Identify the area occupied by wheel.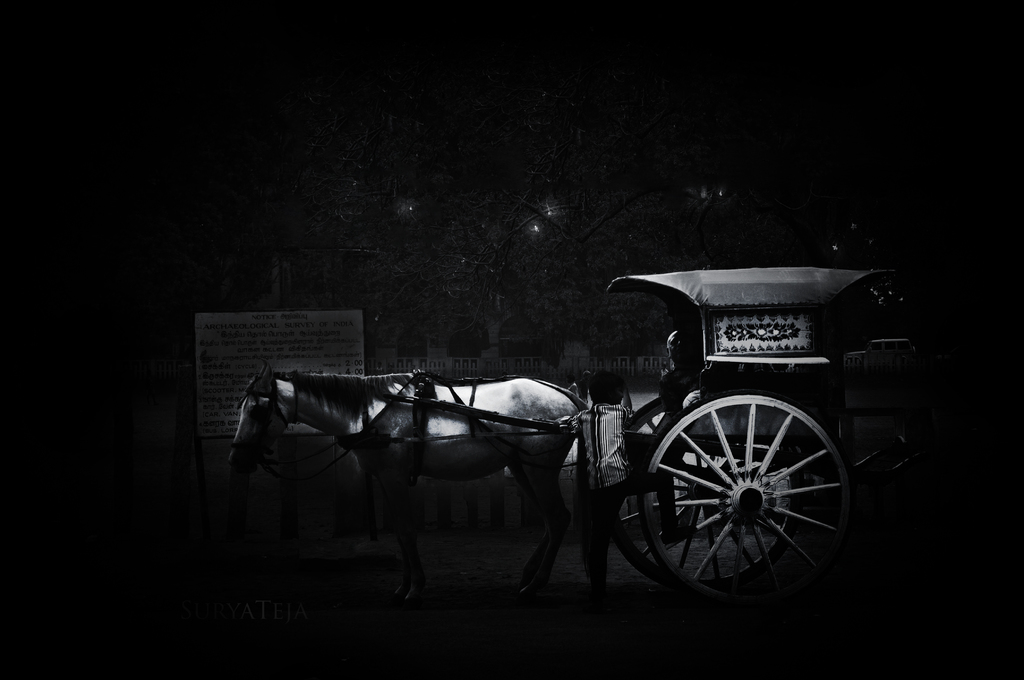
Area: region(641, 396, 851, 602).
